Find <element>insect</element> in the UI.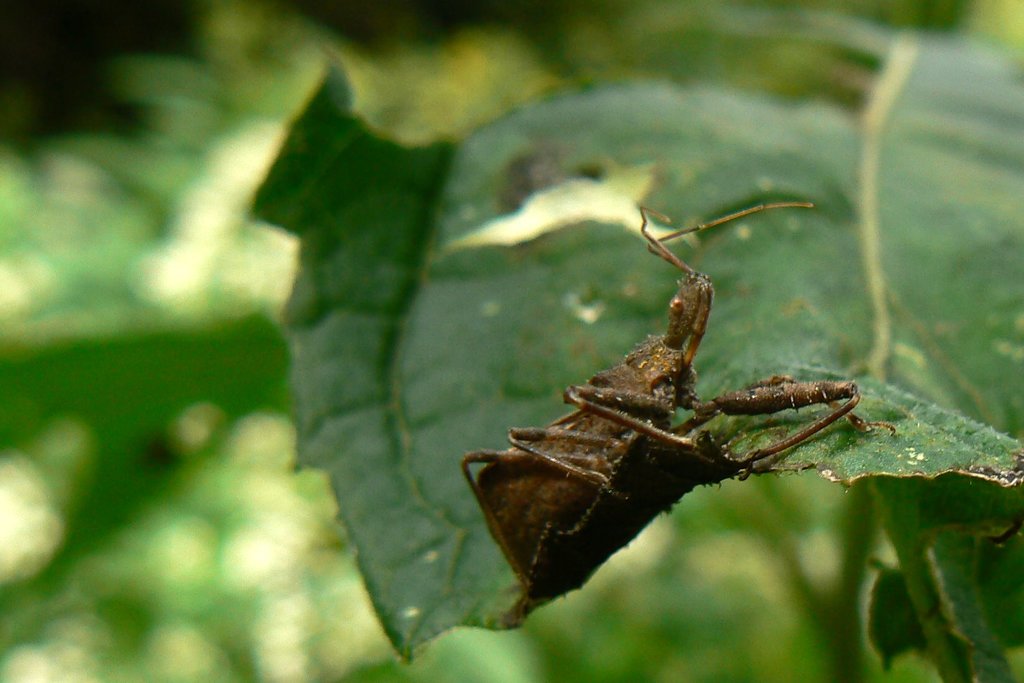
UI element at 461, 202, 865, 593.
